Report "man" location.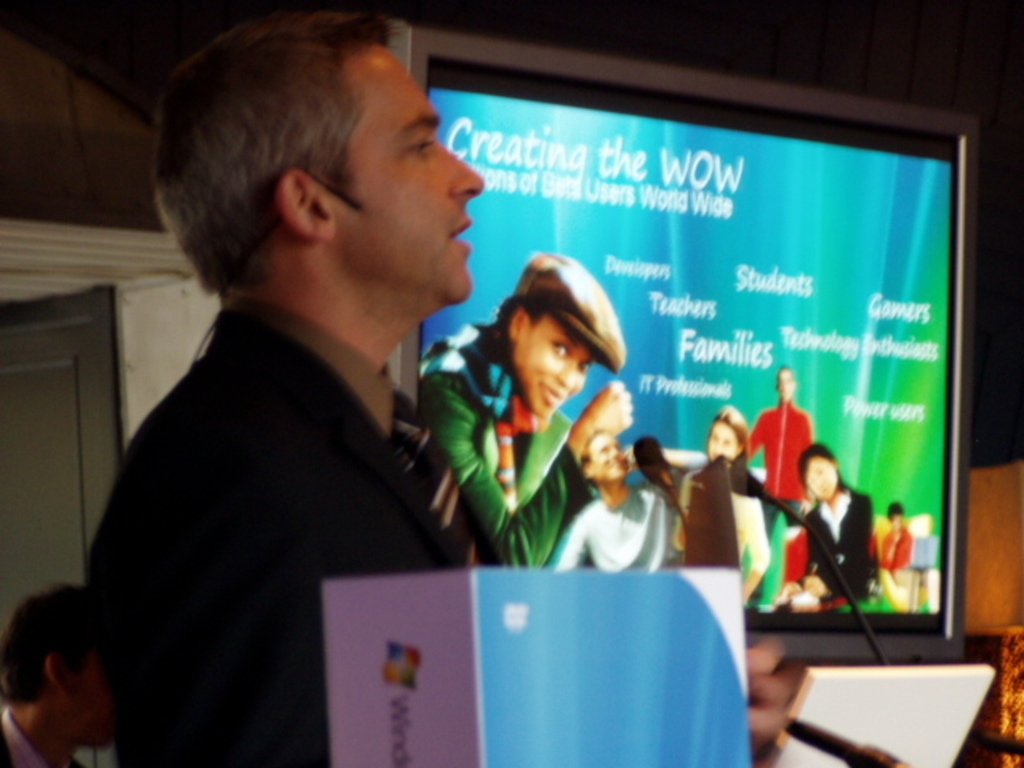
Report: l=742, t=366, r=816, b=608.
